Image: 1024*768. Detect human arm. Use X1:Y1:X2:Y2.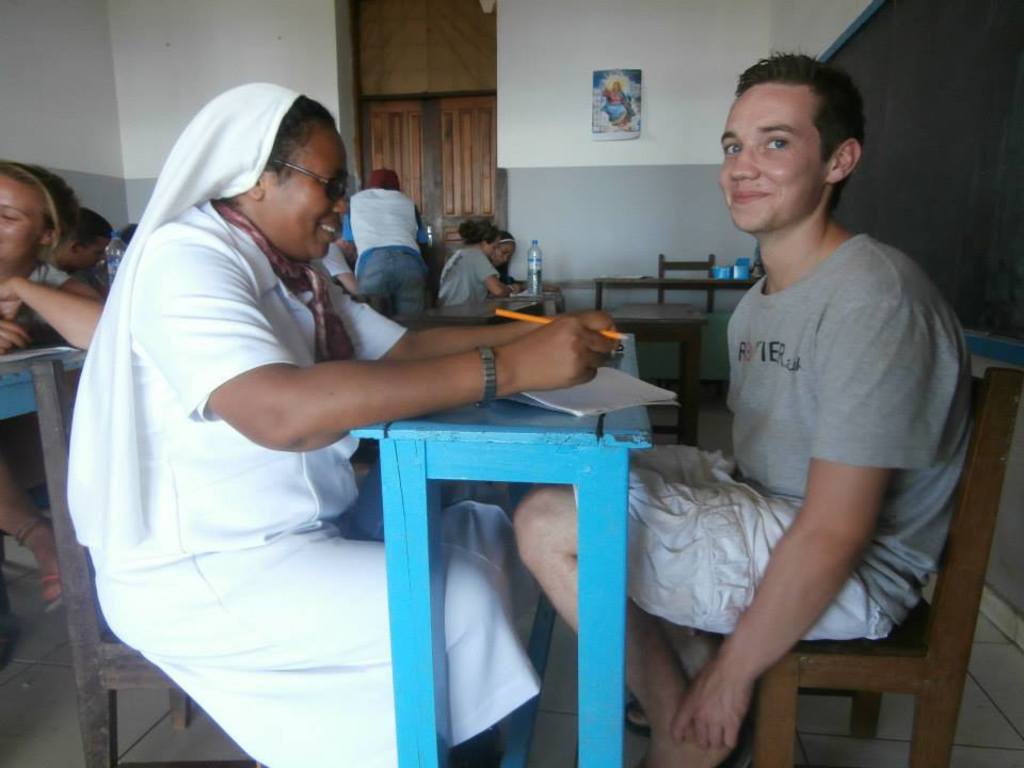
182:293:667:466.
